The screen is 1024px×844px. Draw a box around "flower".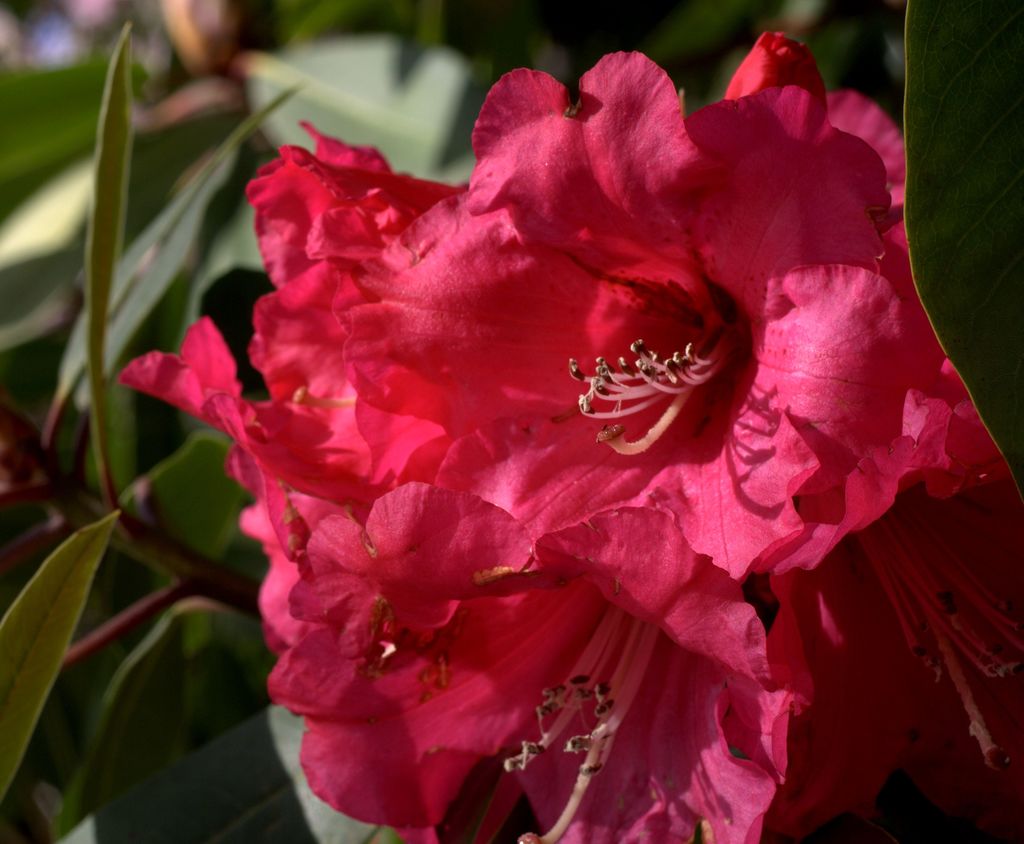
x1=303 y1=552 x2=817 y2=843.
